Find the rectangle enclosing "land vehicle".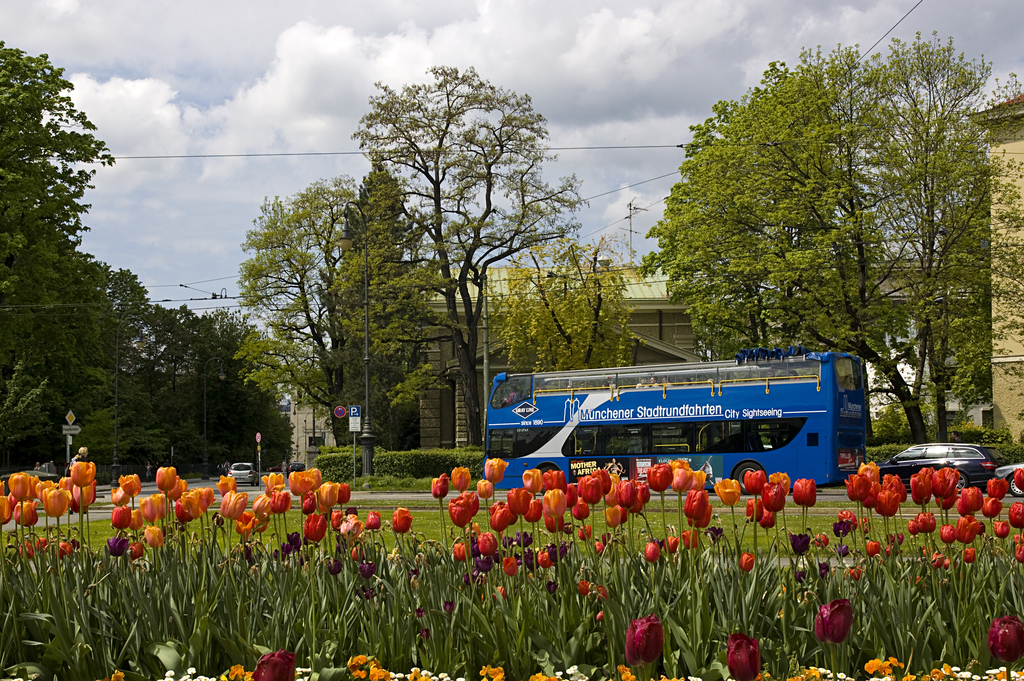
[993, 461, 1023, 494].
